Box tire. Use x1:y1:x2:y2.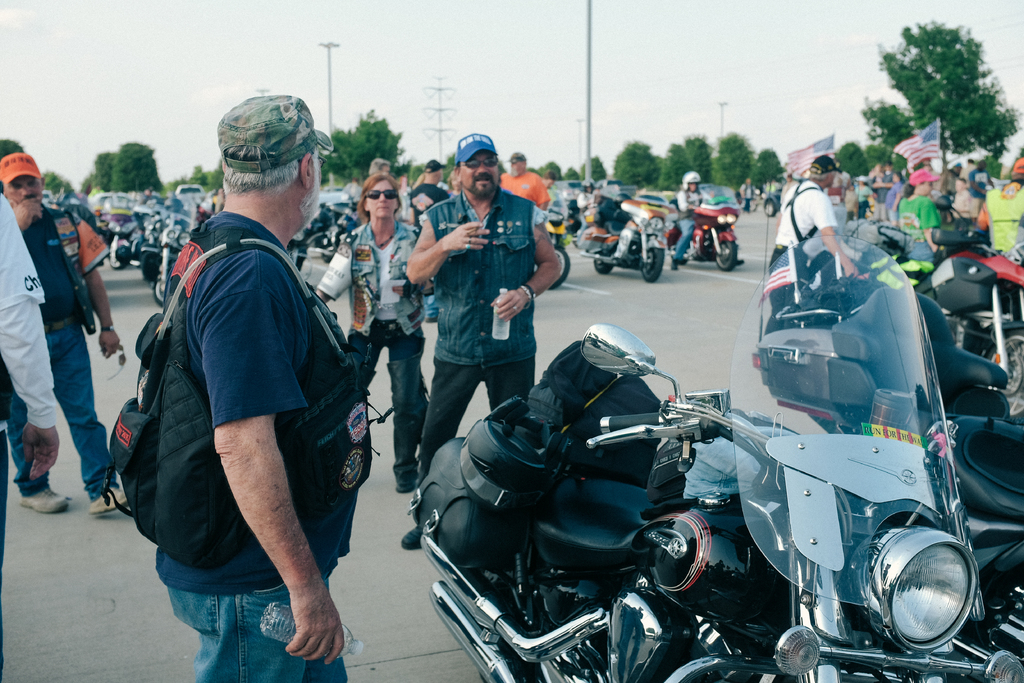
322:234:343:263.
